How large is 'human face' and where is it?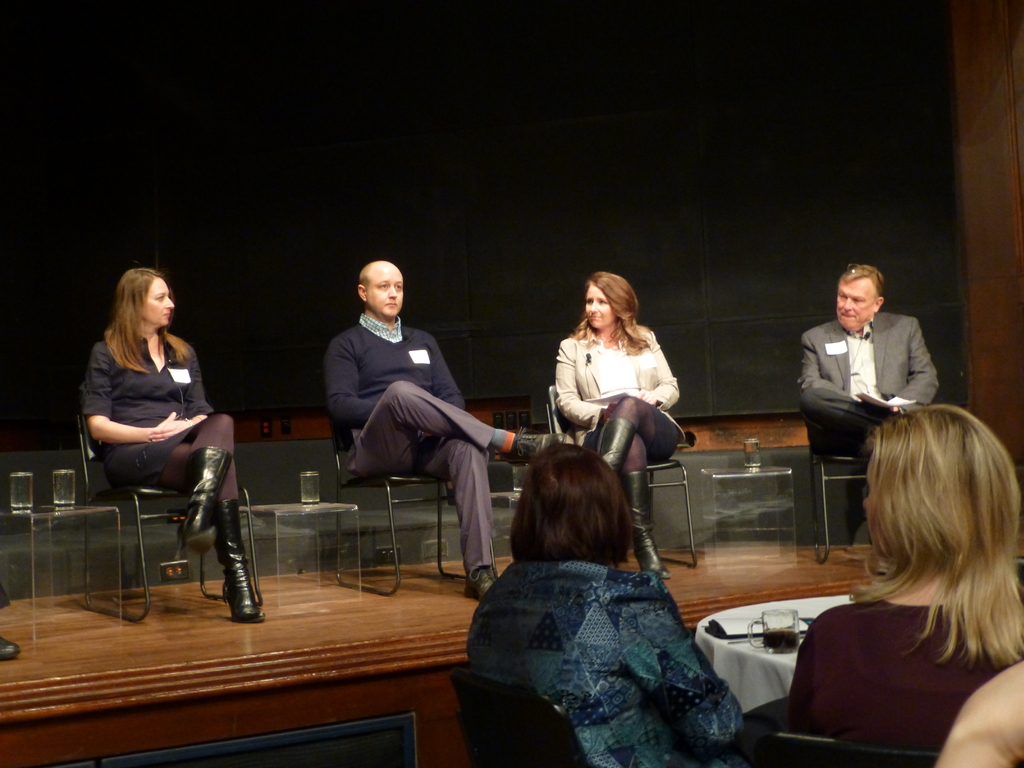
Bounding box: (left=143, top=278, right=175, bottom=326).
